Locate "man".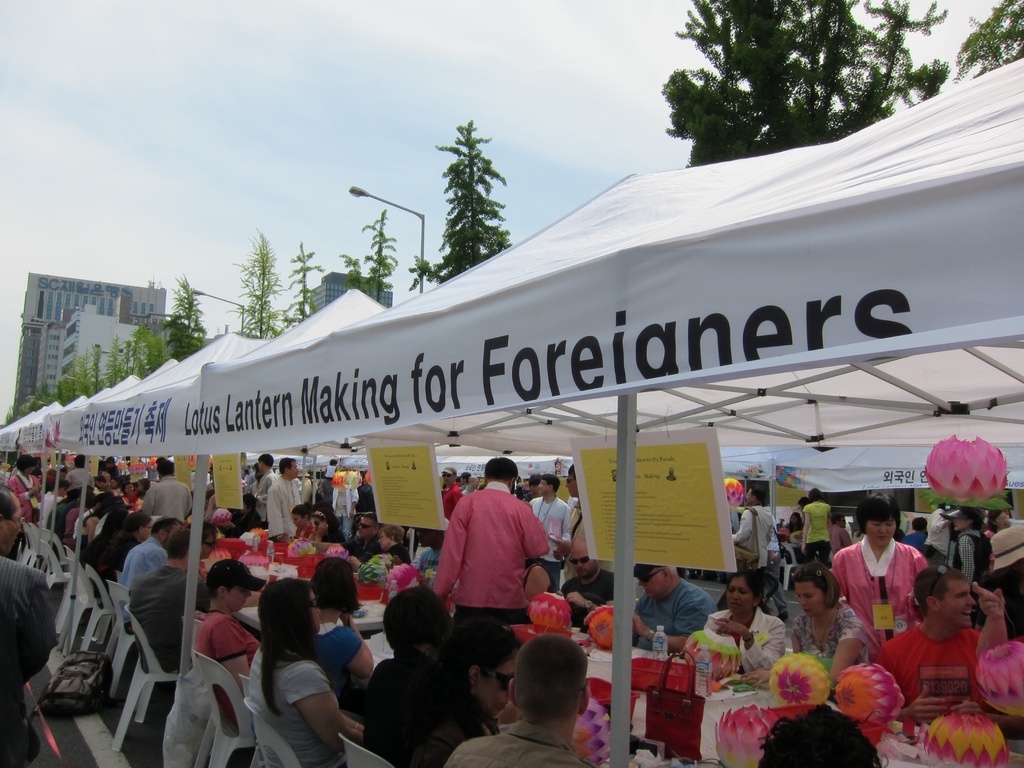
Bounding box: (119,515,182,626).
